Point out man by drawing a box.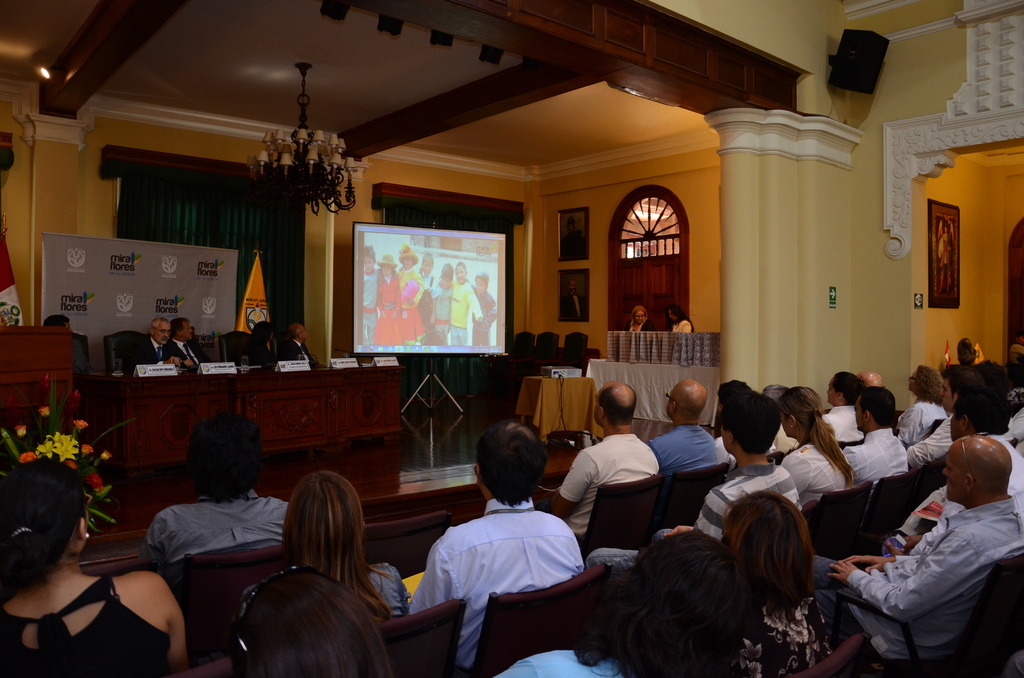
117/313/197/376.
